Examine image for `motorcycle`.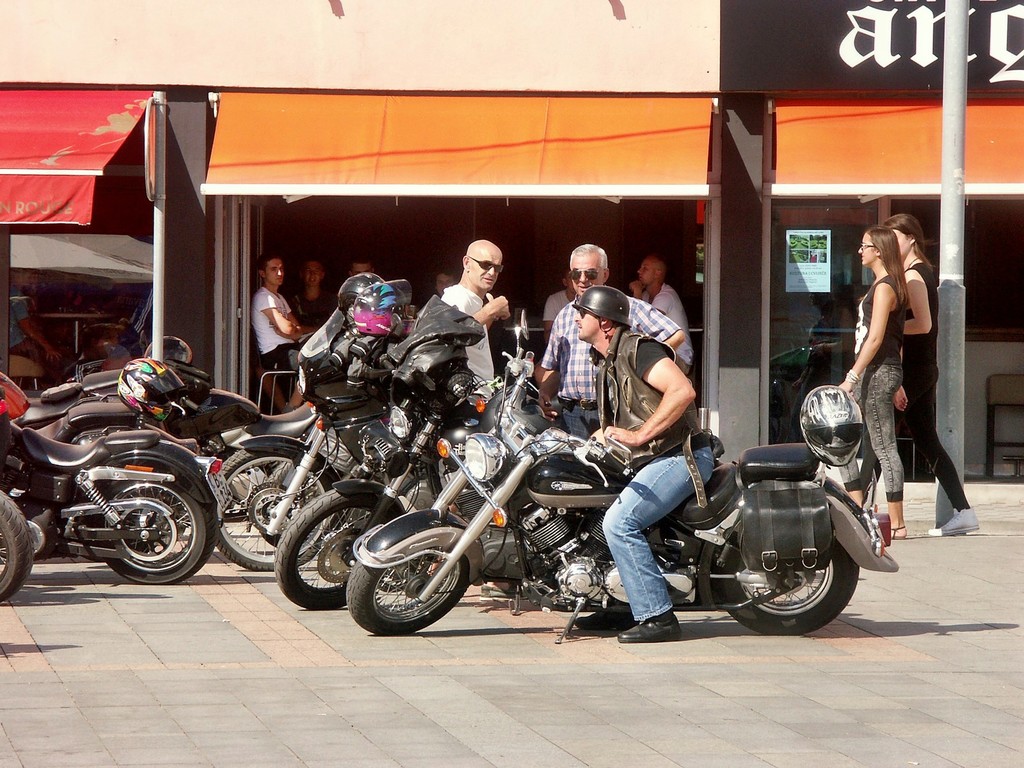
Examination result: [280,340,566,606].
